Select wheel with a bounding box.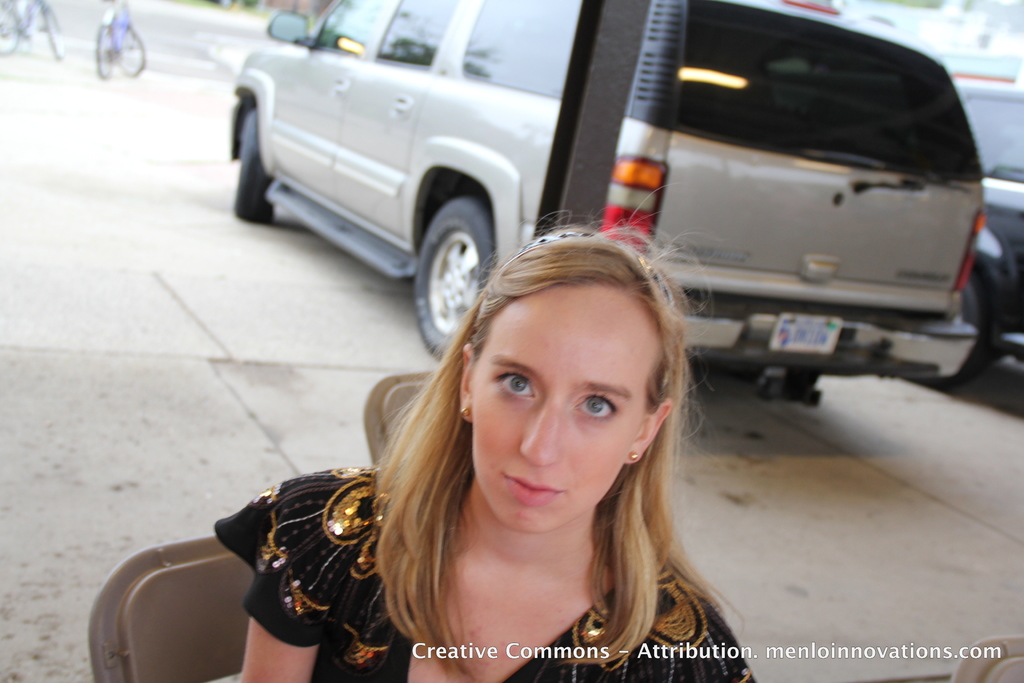
x1=399 y1=179 x2=497 y2=350.
